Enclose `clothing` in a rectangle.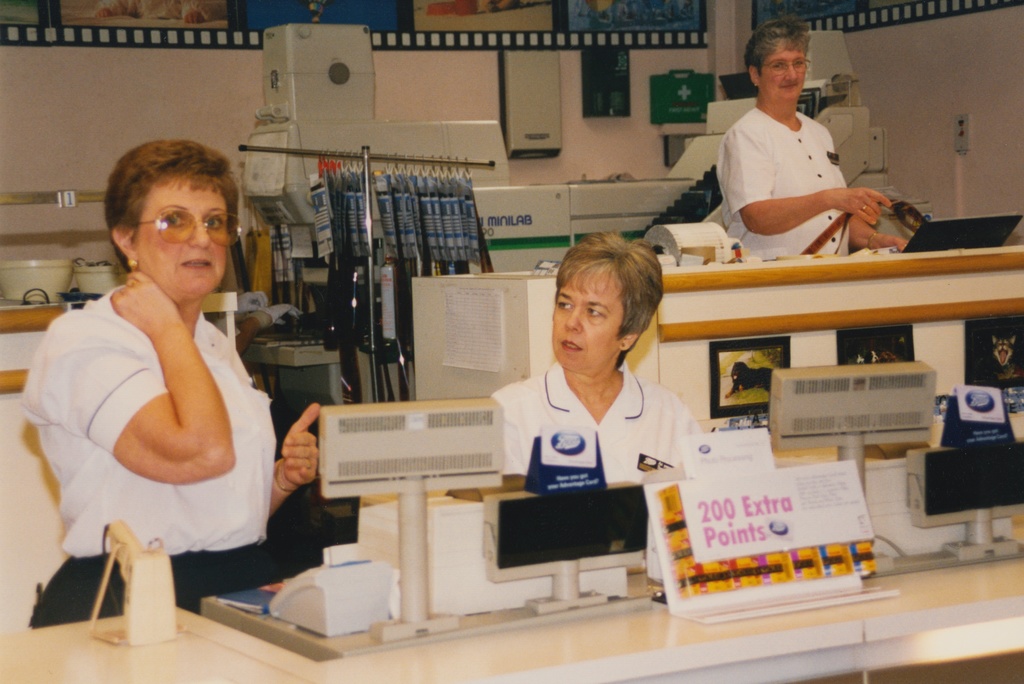
bbox(715, 106, 851, 257).
